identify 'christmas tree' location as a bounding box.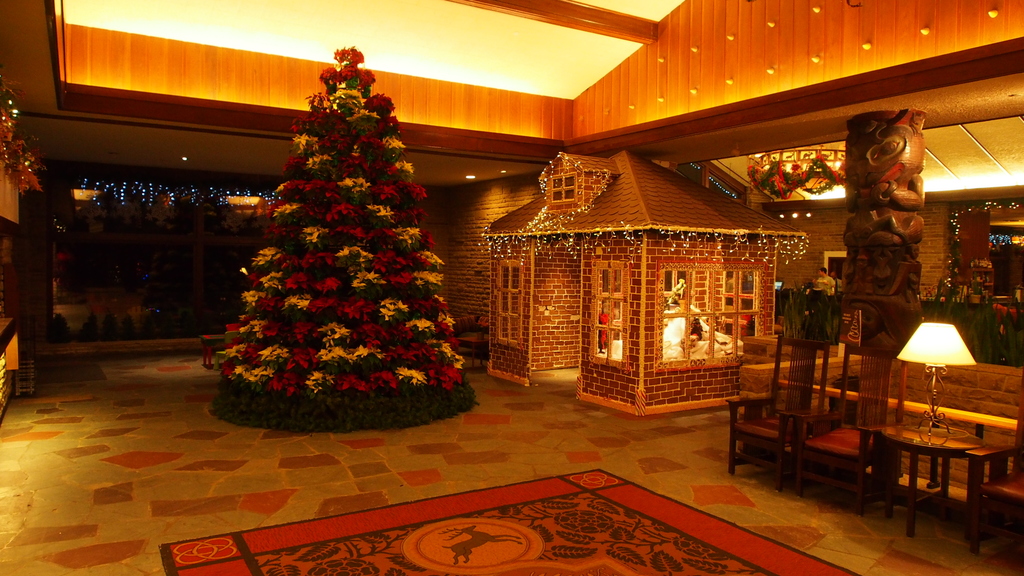
l=220, t=45, r=467, b=408.
